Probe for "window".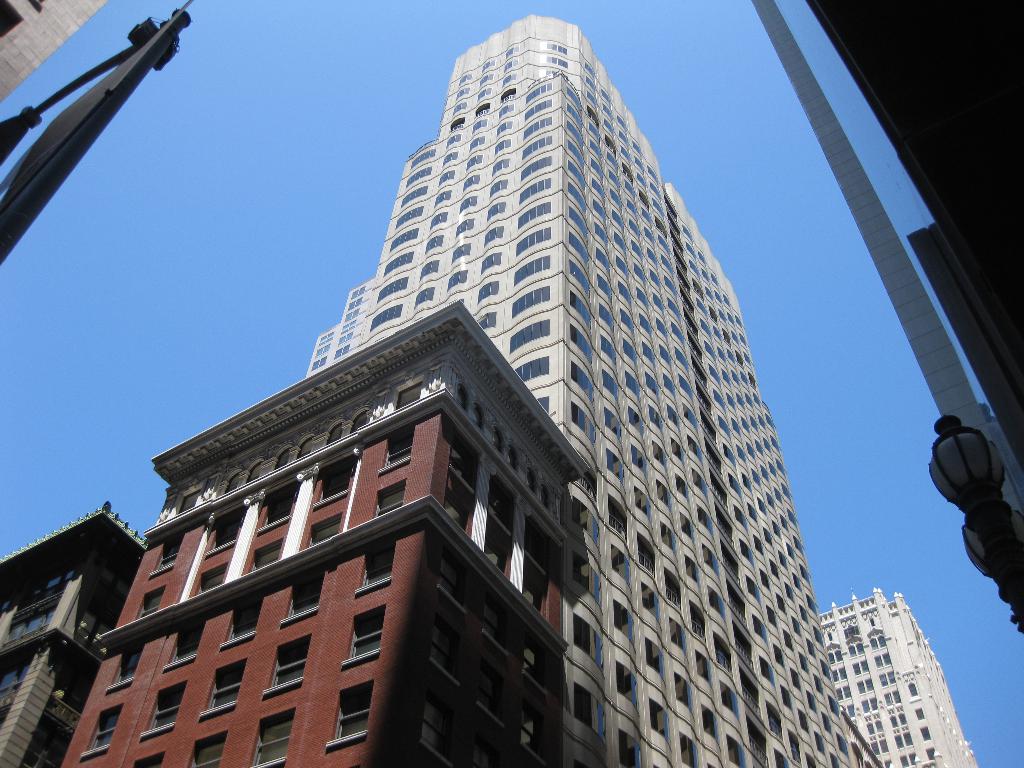
Probe result: [x1=618, y1=662, x2=640, y2=709].
